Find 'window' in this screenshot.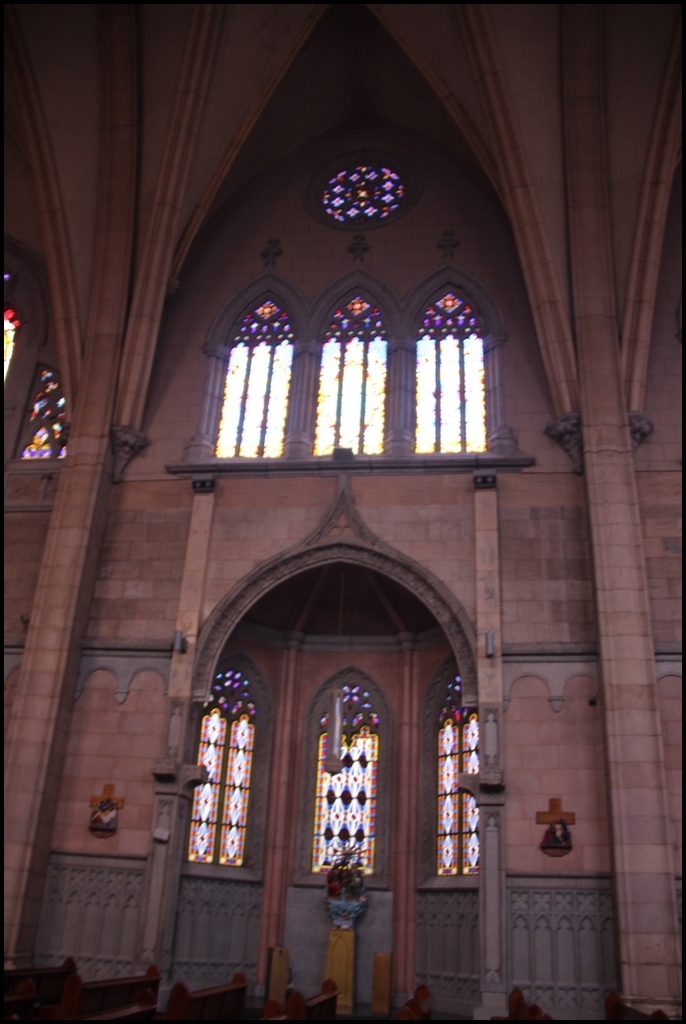
The bounding box for 'window' is <region>191, 678, 252, 867</region>.
